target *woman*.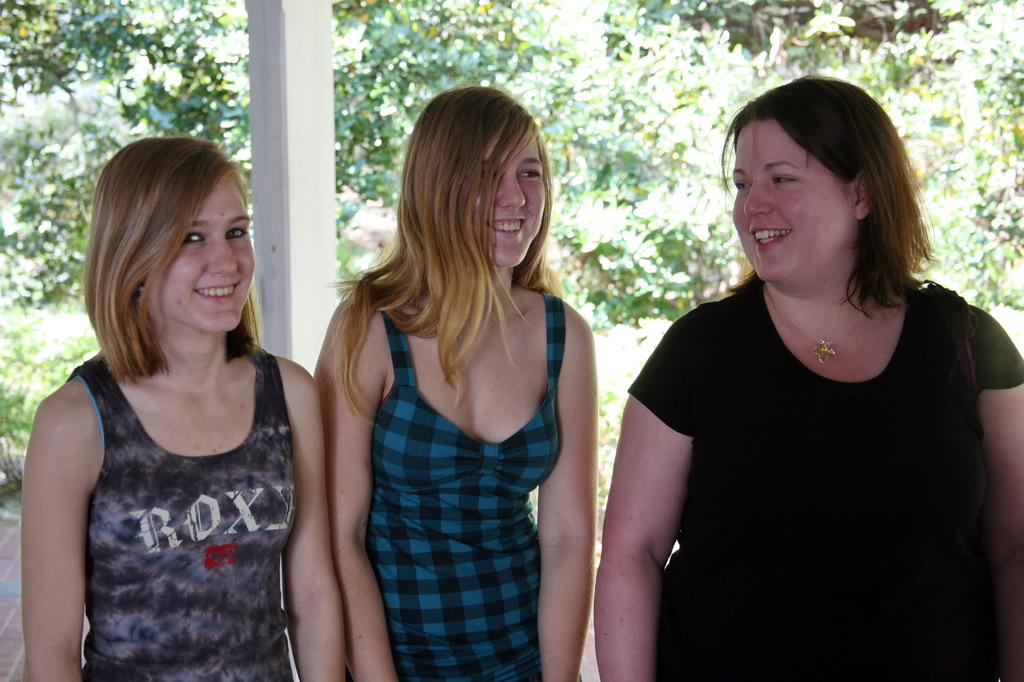
Target region: 294,87,609,668.
